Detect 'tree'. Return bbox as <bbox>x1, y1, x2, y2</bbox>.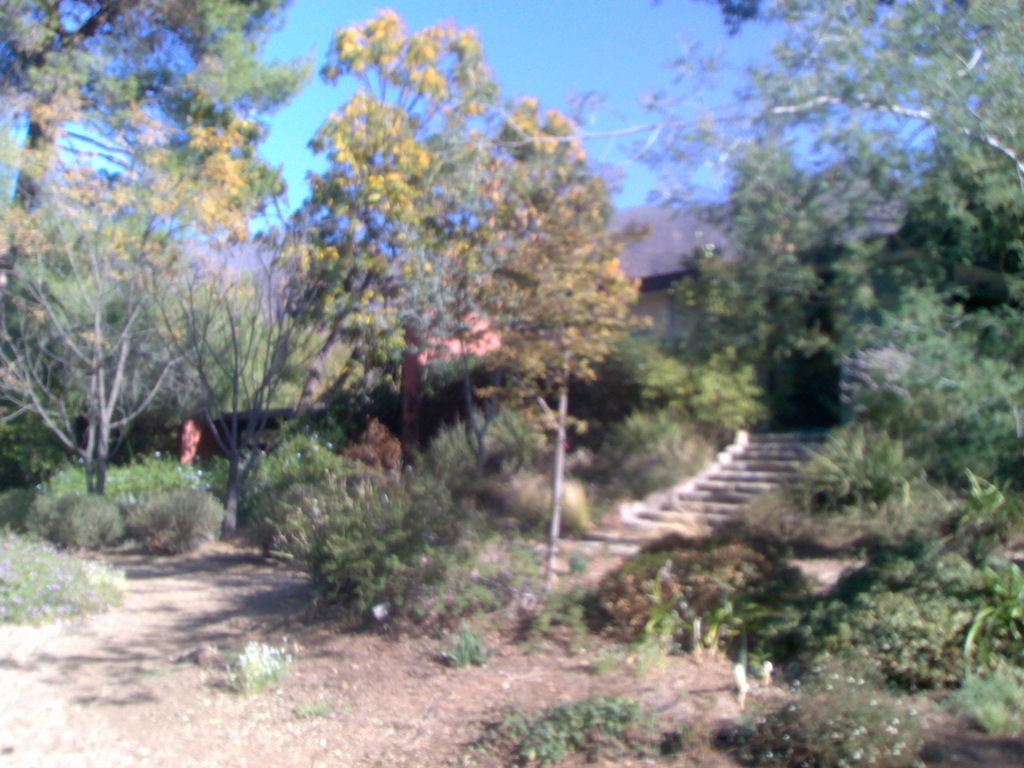
<bbox>282, 7, 637, 462</bbox>.
